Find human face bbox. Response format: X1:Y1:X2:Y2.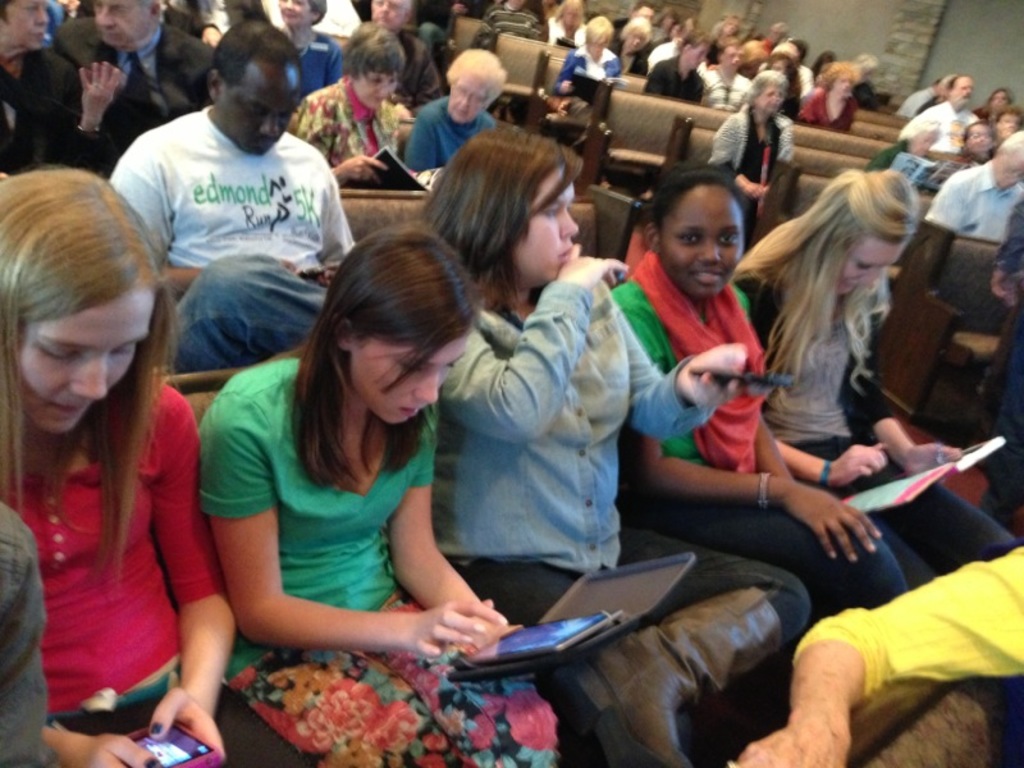
351:324:463:425.
